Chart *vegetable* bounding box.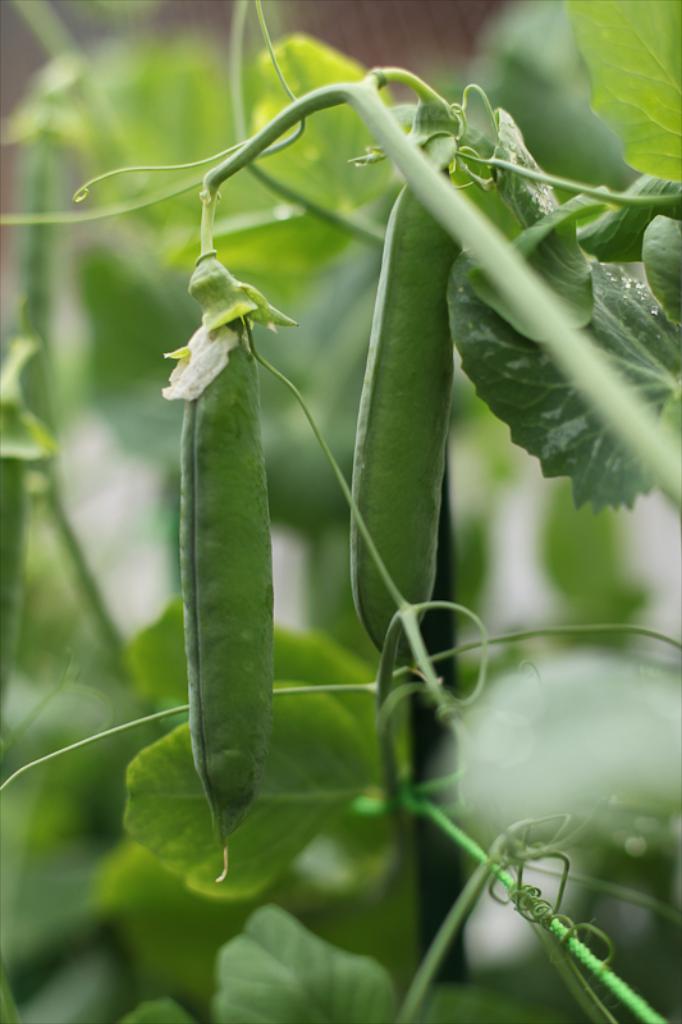
Charted: <bbox>134, 253, 324, 855</bbox>.
